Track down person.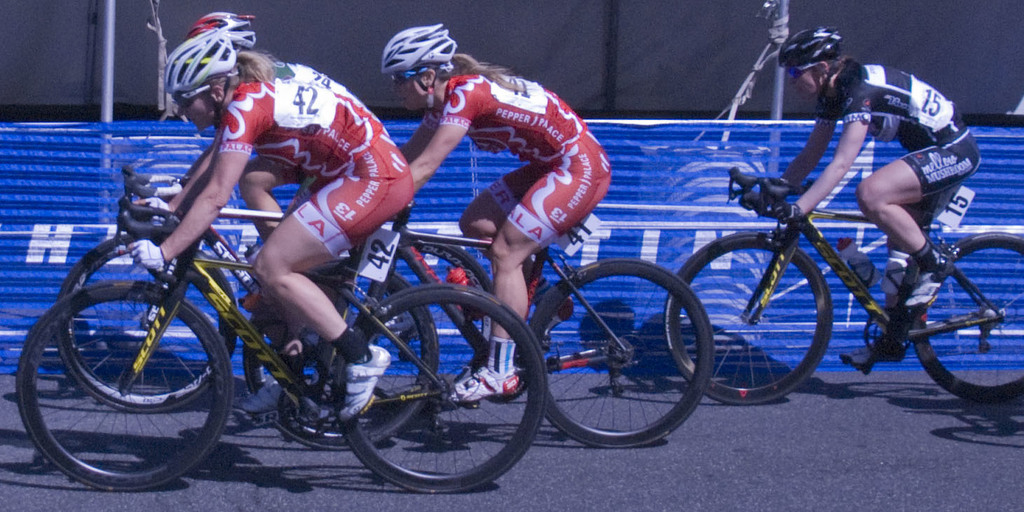
Tracked to (411,21,612,403).
